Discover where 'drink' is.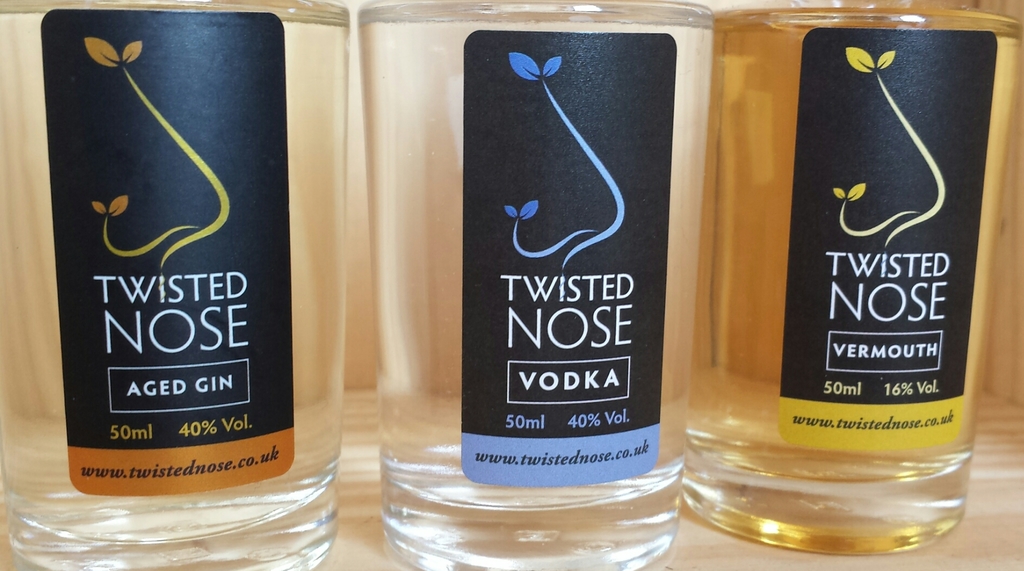
Discovered at pyautogui.locateOnScreen(0, 14, 349, 540).
